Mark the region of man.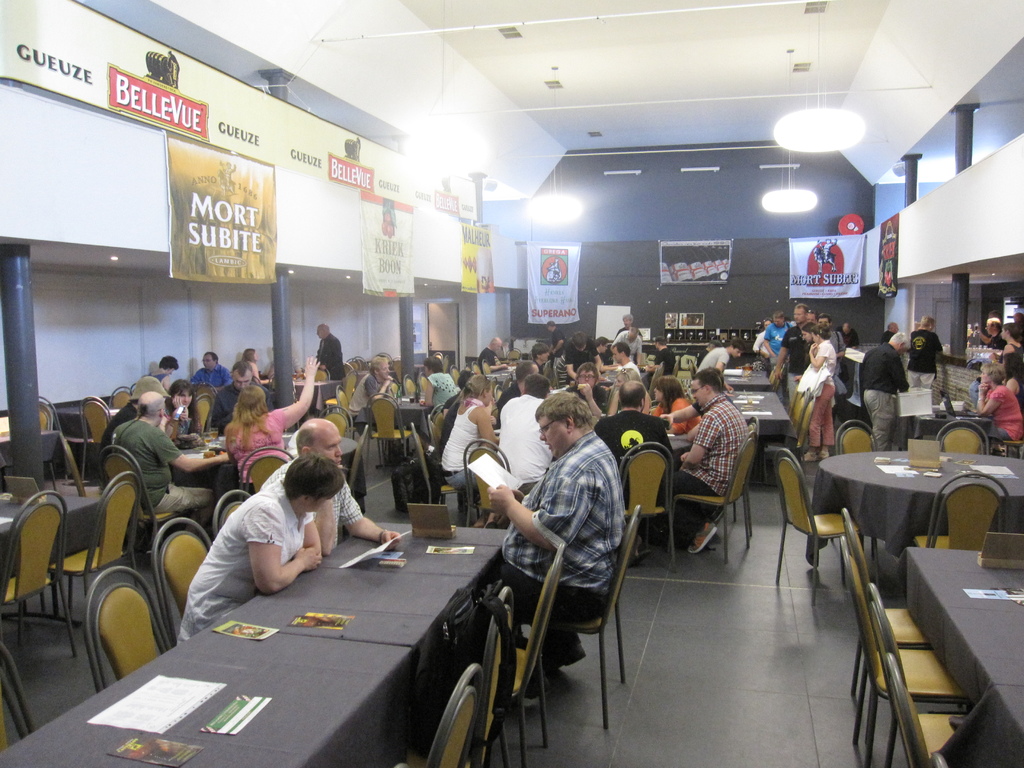
Region: [x1=822, y1=314, x2=844, y2=397].
